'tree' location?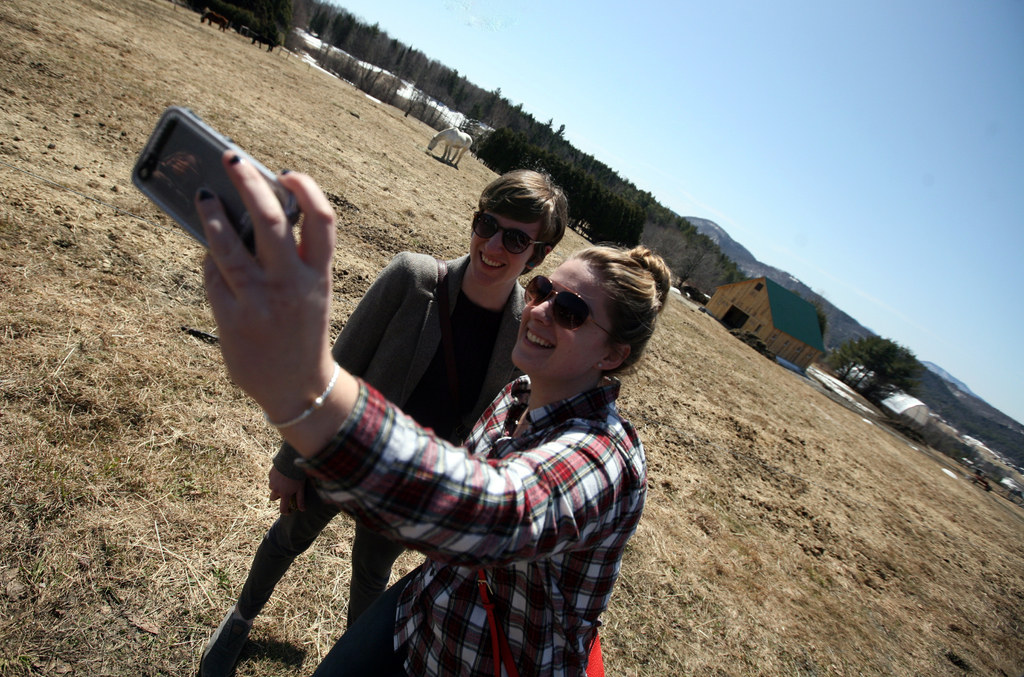
<region>830, 334, 909, 402</region>
